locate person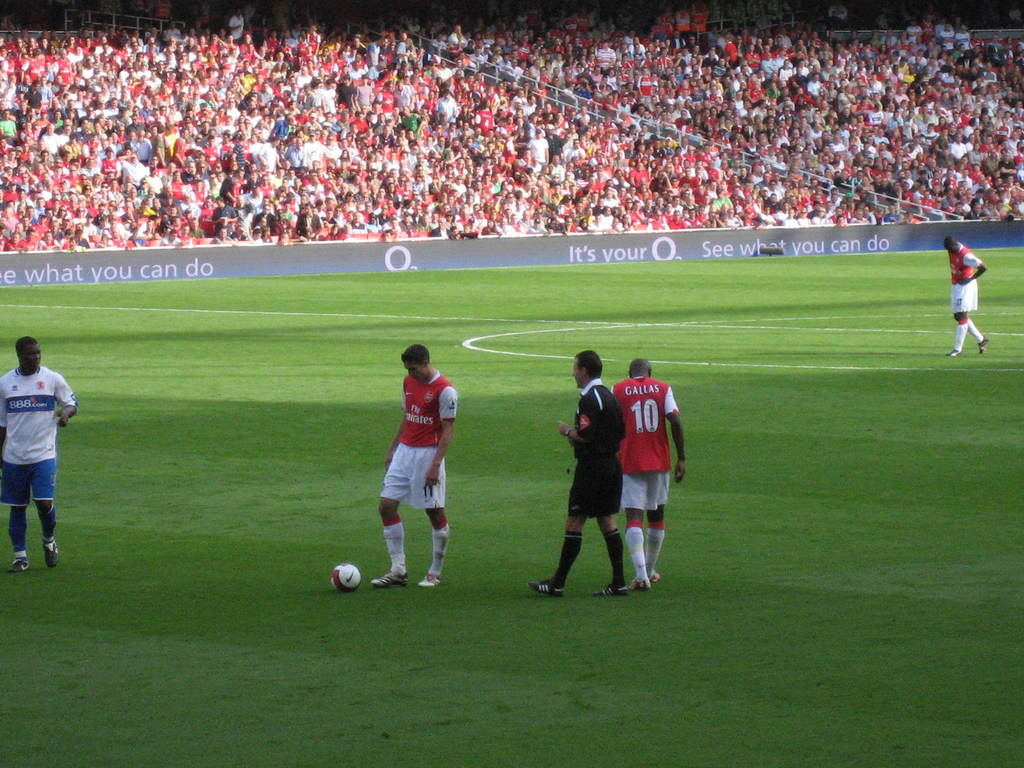
(534, 347, 639, 602)
